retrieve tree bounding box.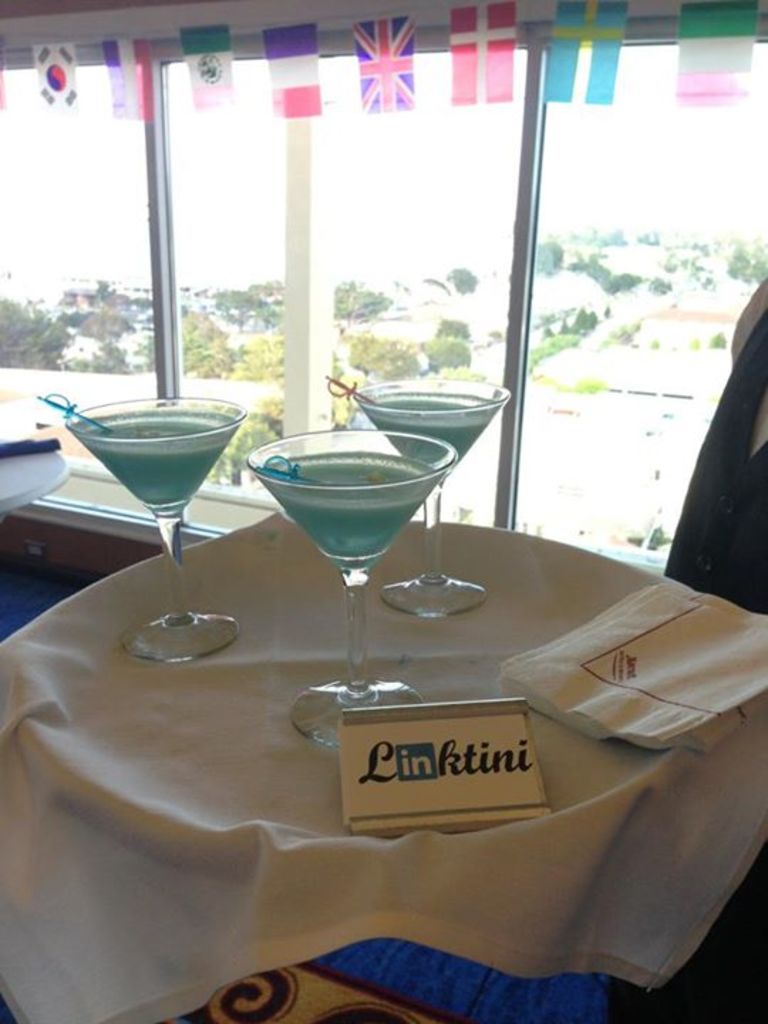
Bounding box: <box>0,300,77,371</box>.
